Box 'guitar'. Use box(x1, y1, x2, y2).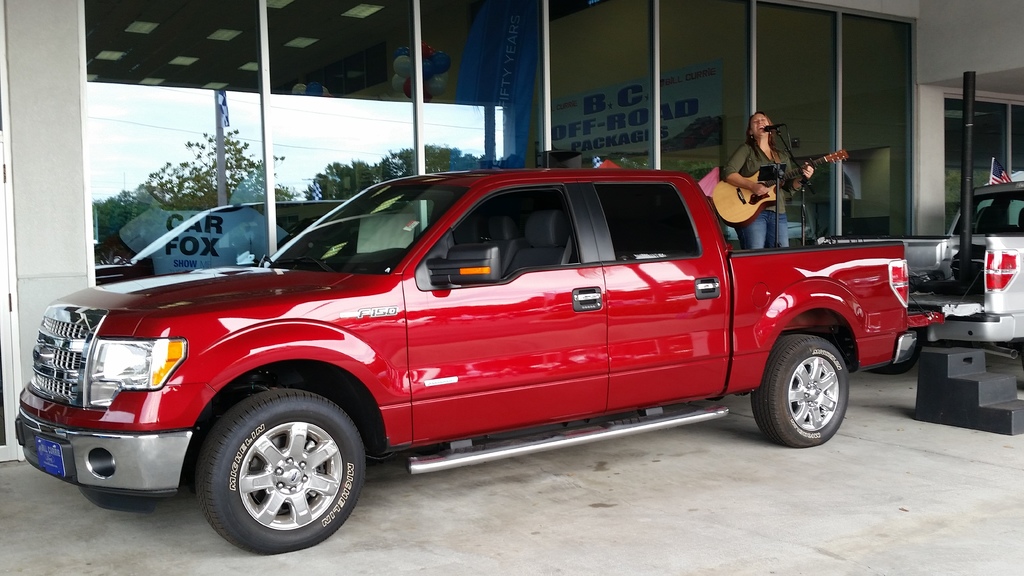
box(711, 148, 850, 230).
